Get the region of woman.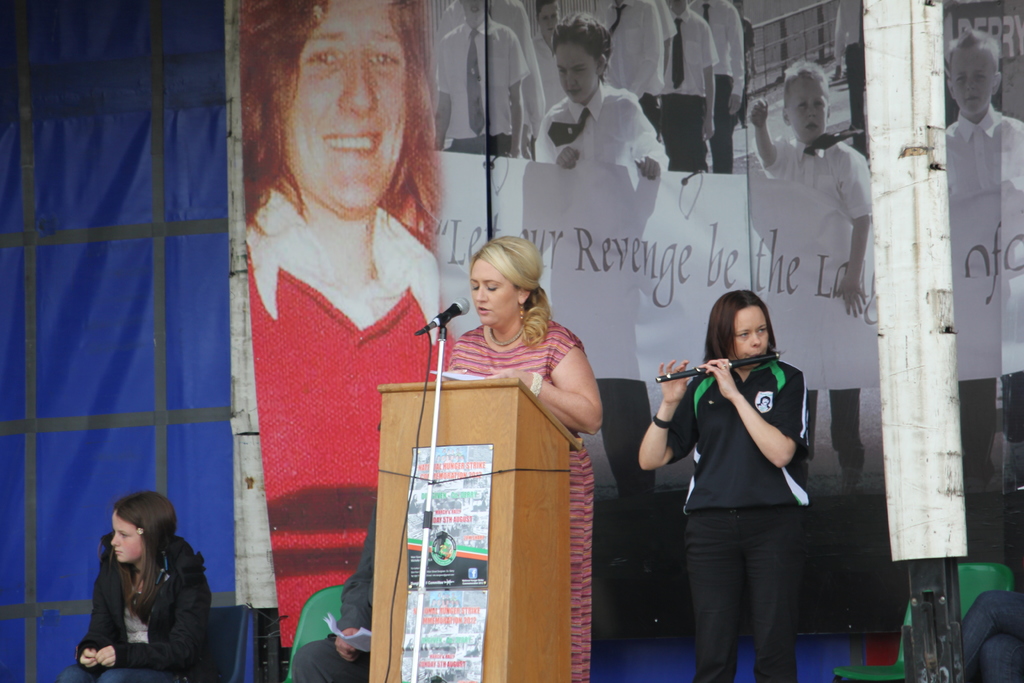
select_region(69, 488, 215, 678).
